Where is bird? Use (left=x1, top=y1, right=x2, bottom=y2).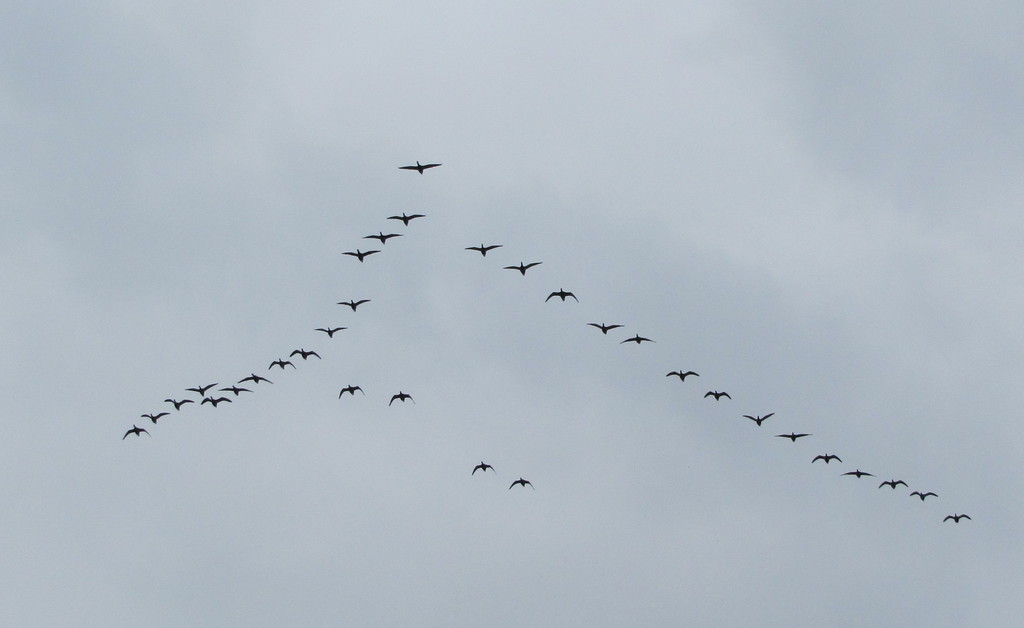
(left=140, top=414, right=171, bottom=424).
